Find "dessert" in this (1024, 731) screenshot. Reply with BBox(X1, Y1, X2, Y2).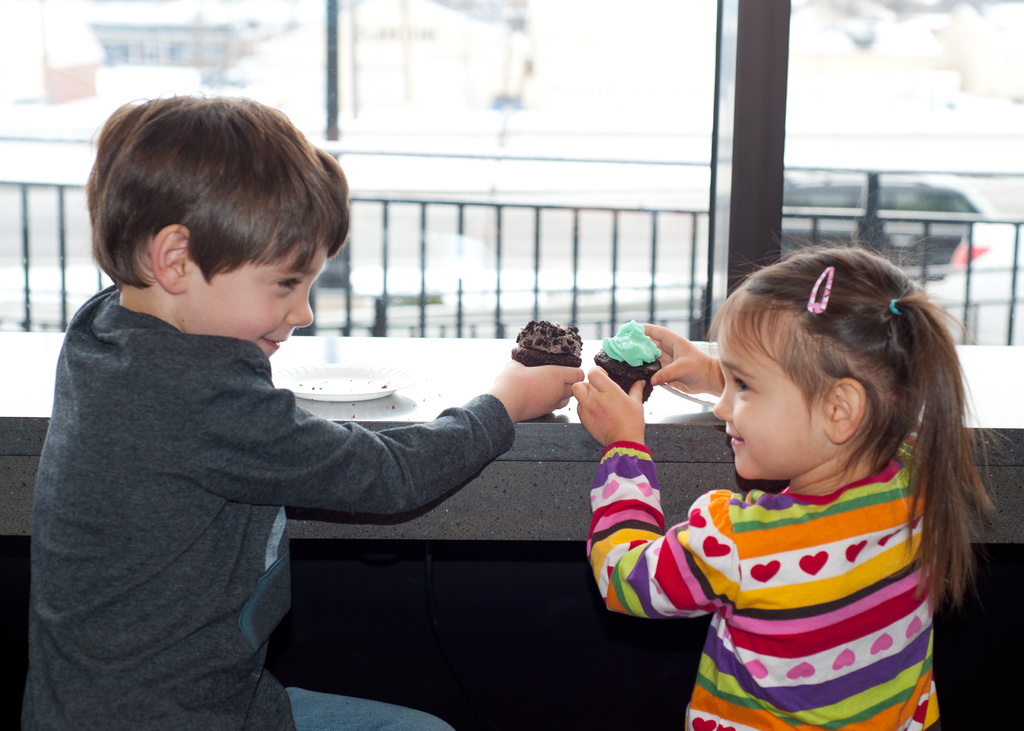
BBox(597, 323, 659, 400).
